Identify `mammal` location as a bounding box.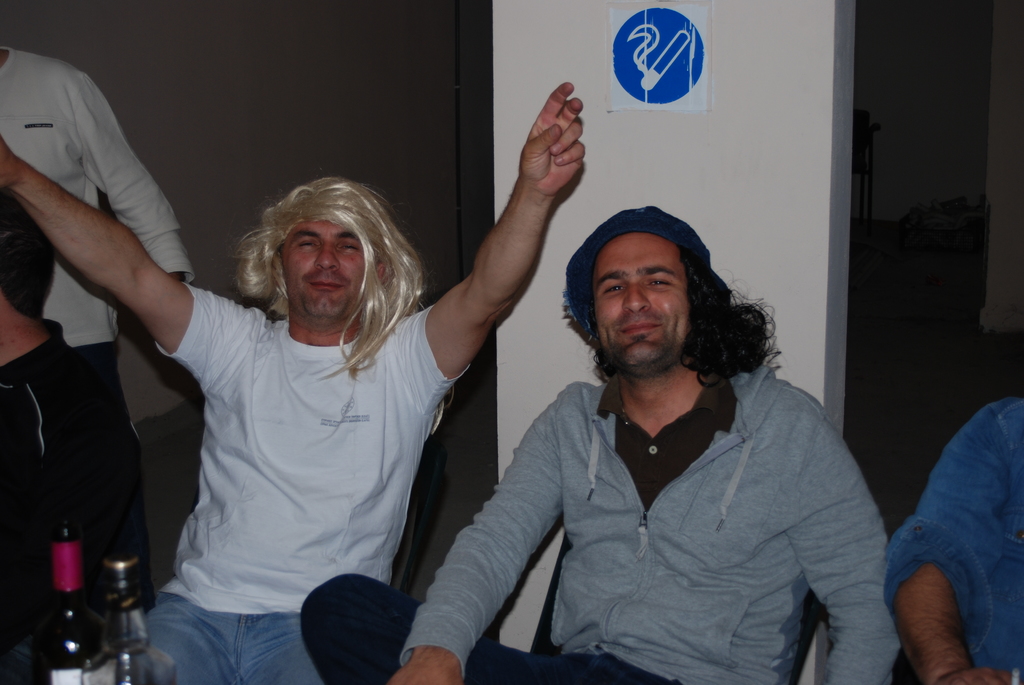
<bbox>886, 397, 1023, 684</bbox>.
